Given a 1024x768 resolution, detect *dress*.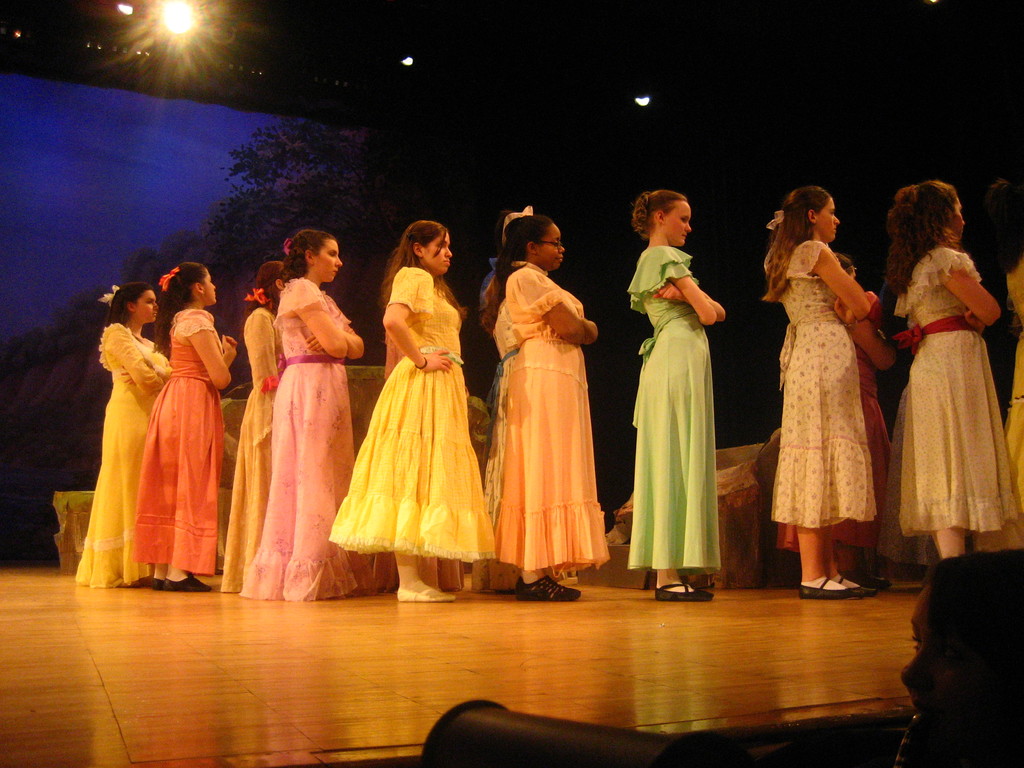
BBox(625, 243, 721, 577).
